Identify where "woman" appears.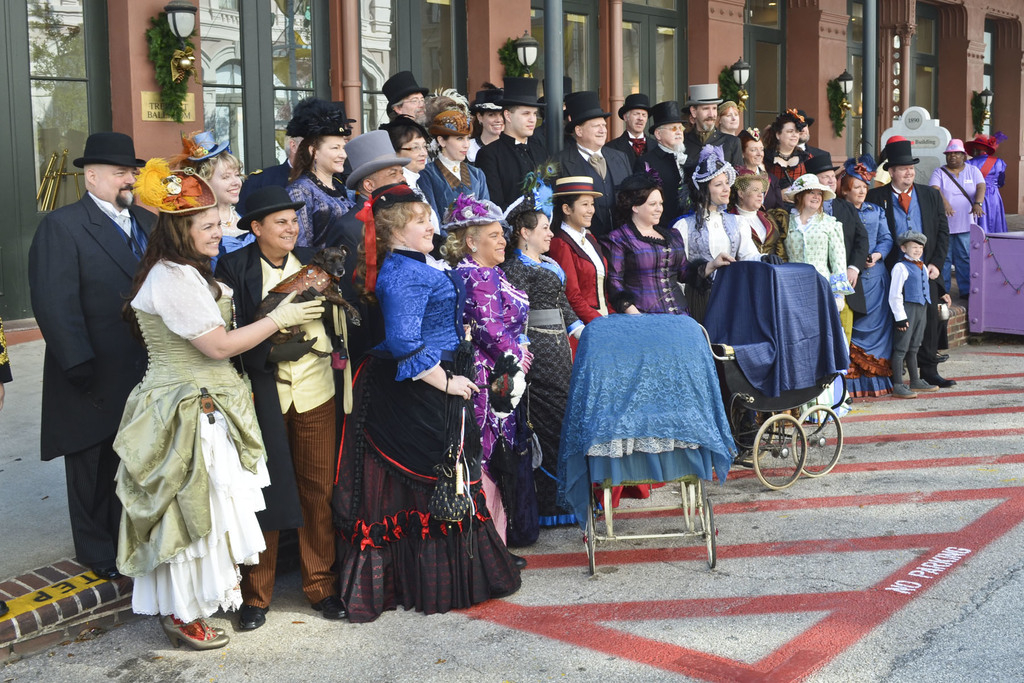
Appears at (x1=544, y1=174, x2=666, y2=520).
